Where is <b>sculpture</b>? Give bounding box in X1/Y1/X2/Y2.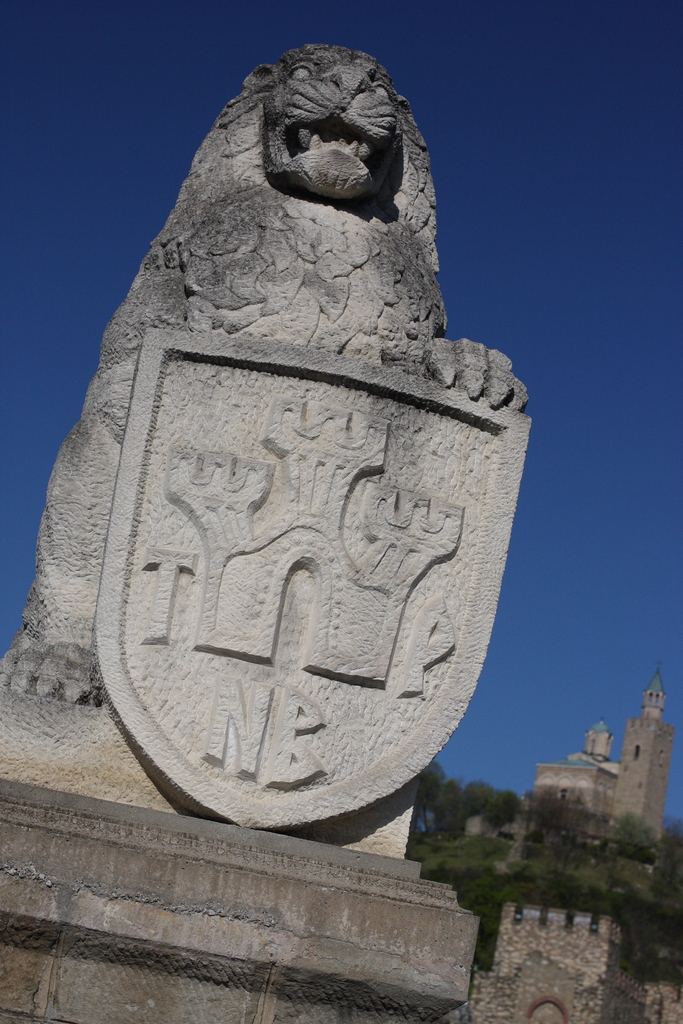
28/54/555/848.
